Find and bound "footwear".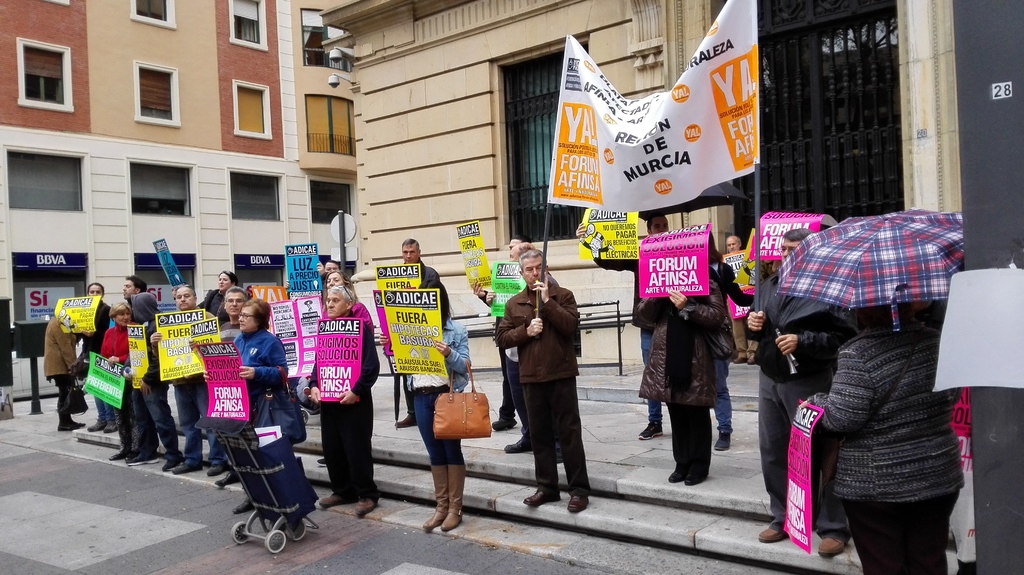
Bound: <bbox>207, 462, 227, 478</bbox>.
